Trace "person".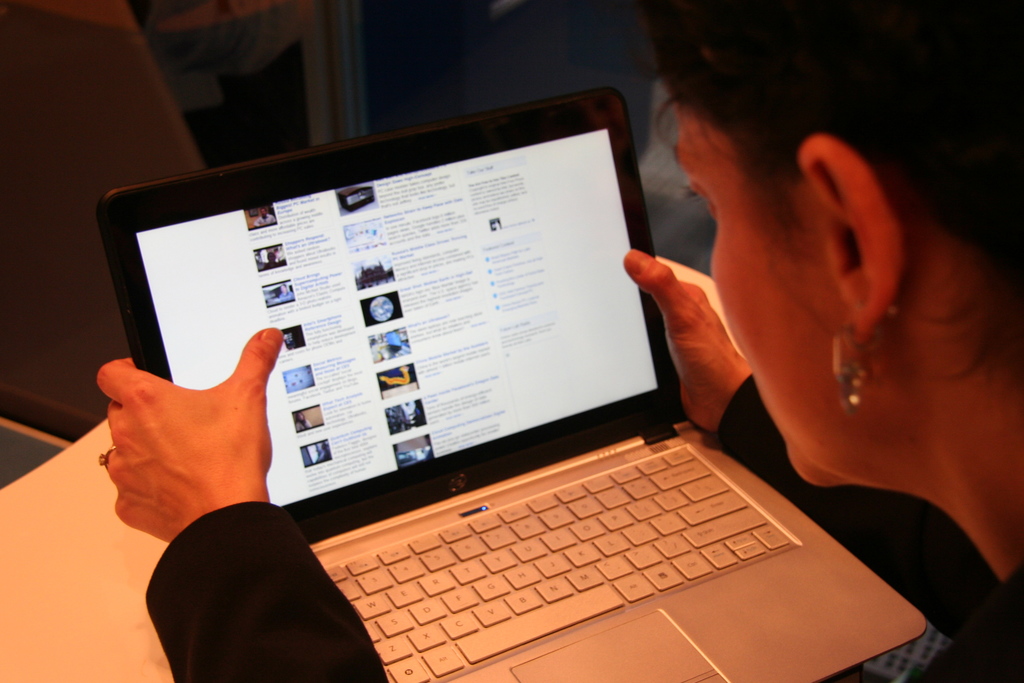
Traced to bbox(95, 0, 1023, 682).
